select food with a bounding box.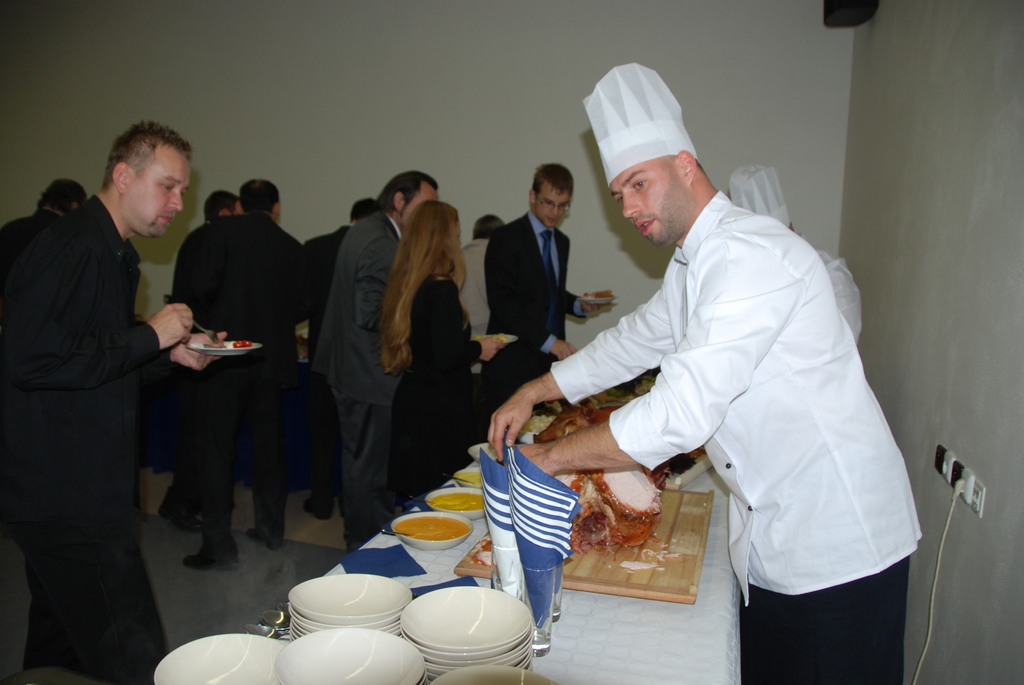
{"x1": 201, "y1": 338, "x2": 252, "y2": 350}.
